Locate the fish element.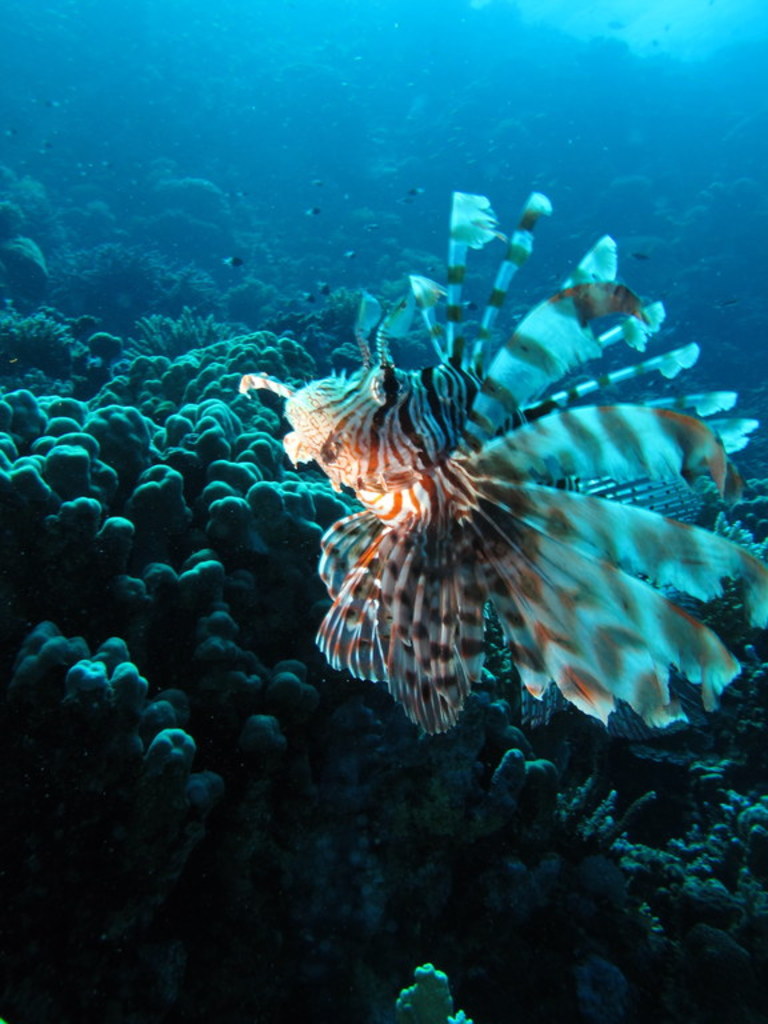
Element bbox: x1=259 y1=189 x2=736 y2=793.
